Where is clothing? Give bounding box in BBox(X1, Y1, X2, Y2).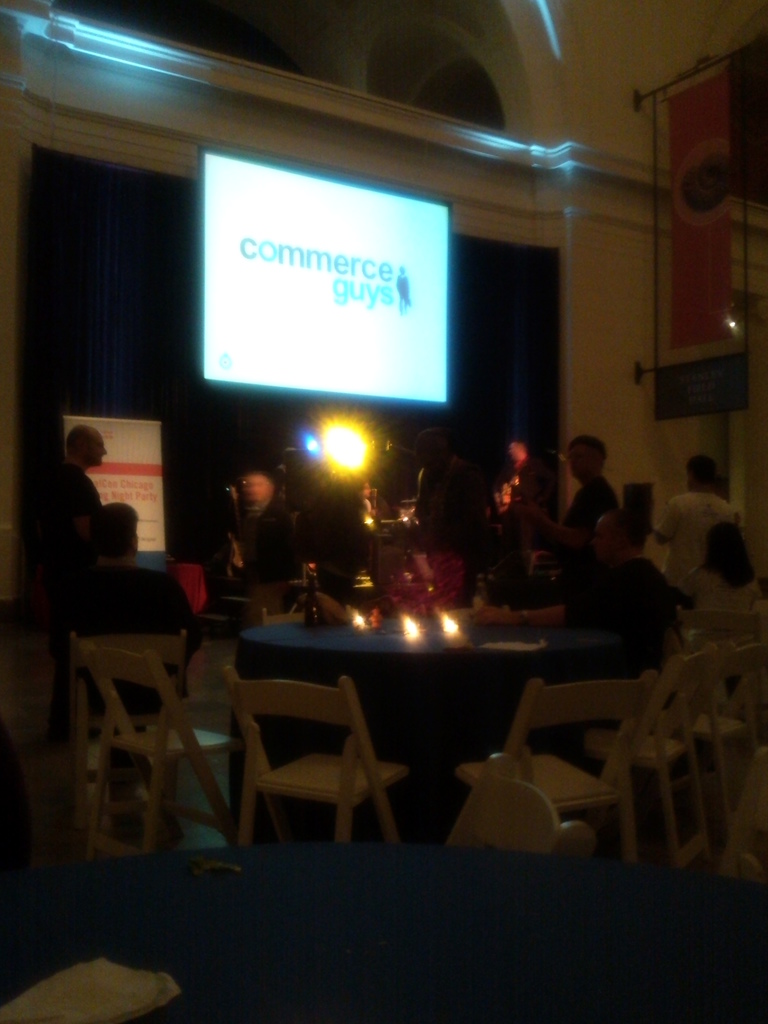
BBox(652, 492, 733, 596).
